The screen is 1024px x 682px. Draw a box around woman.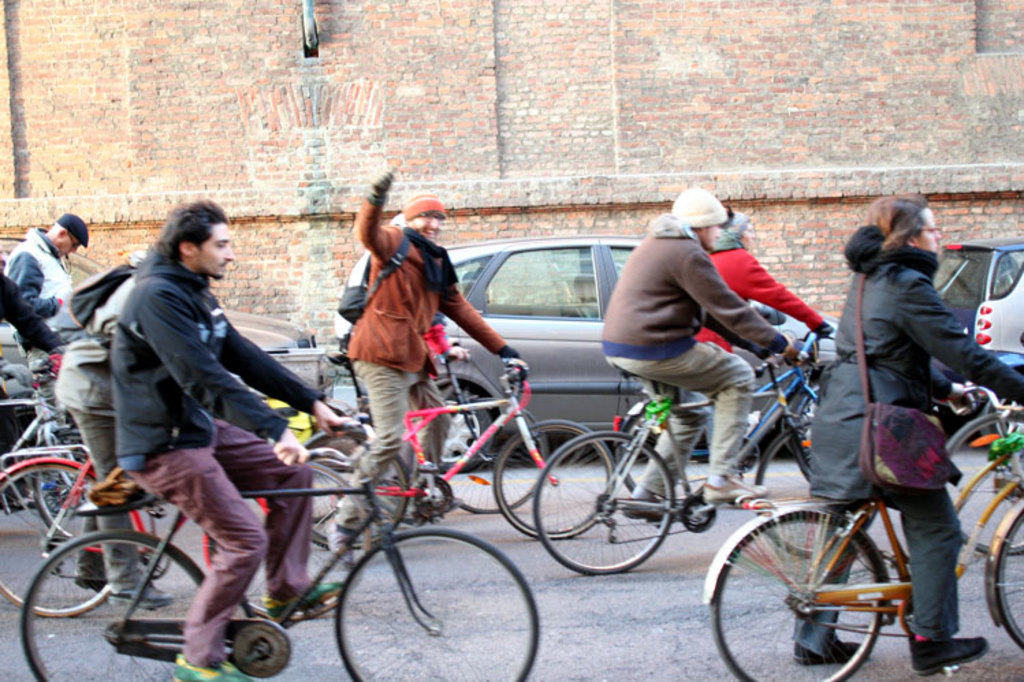
<region>796, 187, 988, 638</region>.
